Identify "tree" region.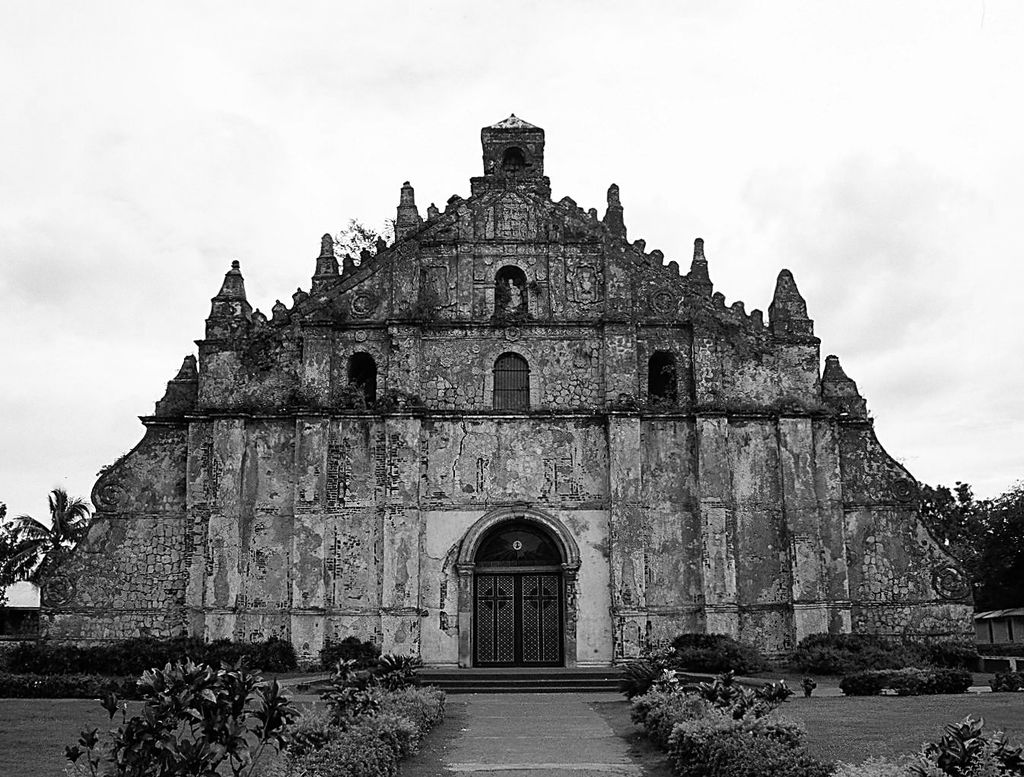
Region: (957, 479, 1023, 618).
